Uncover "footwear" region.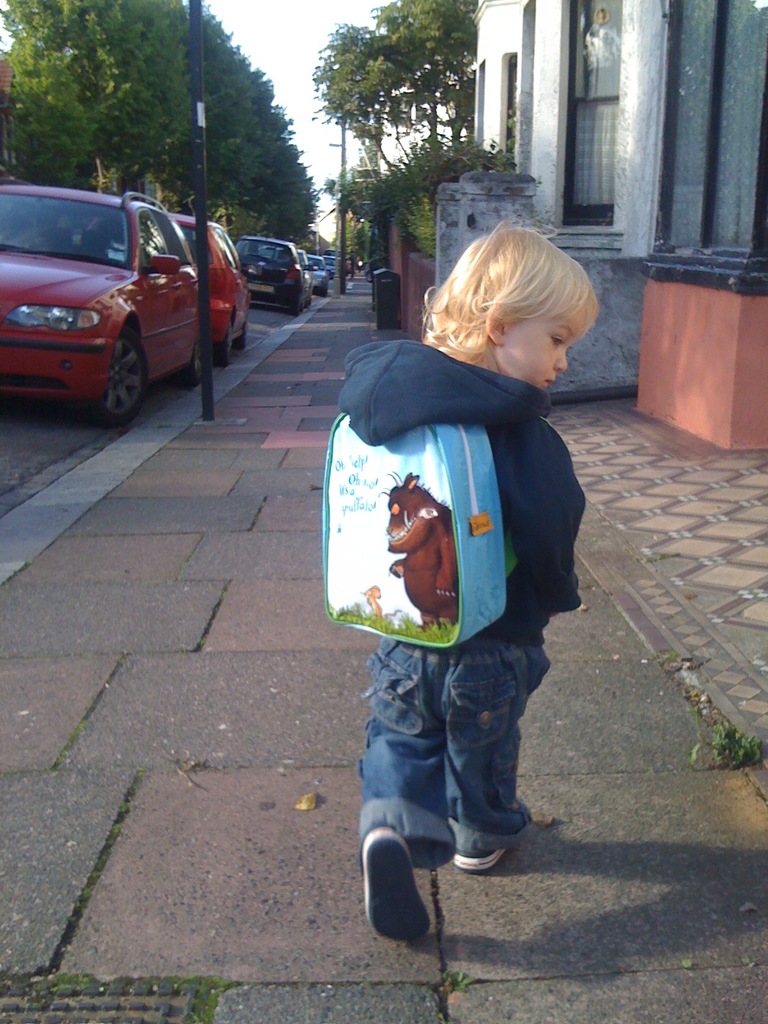
Uncovered: x1=453 y1=803 x2=526 y2=872.
